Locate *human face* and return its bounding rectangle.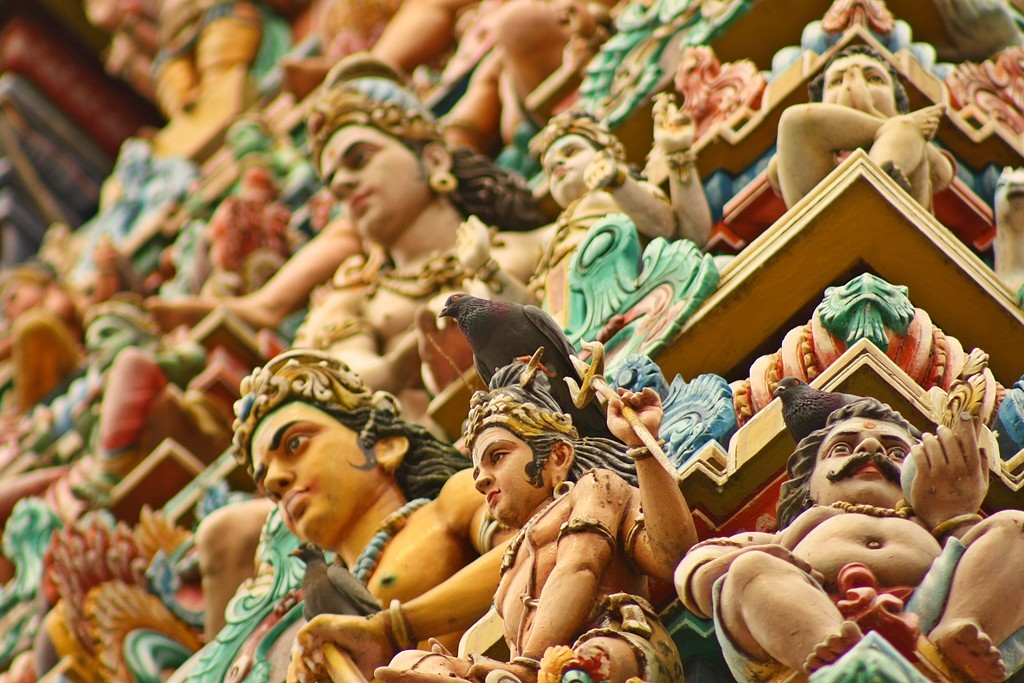
rect(312, 120, 430, 241).
